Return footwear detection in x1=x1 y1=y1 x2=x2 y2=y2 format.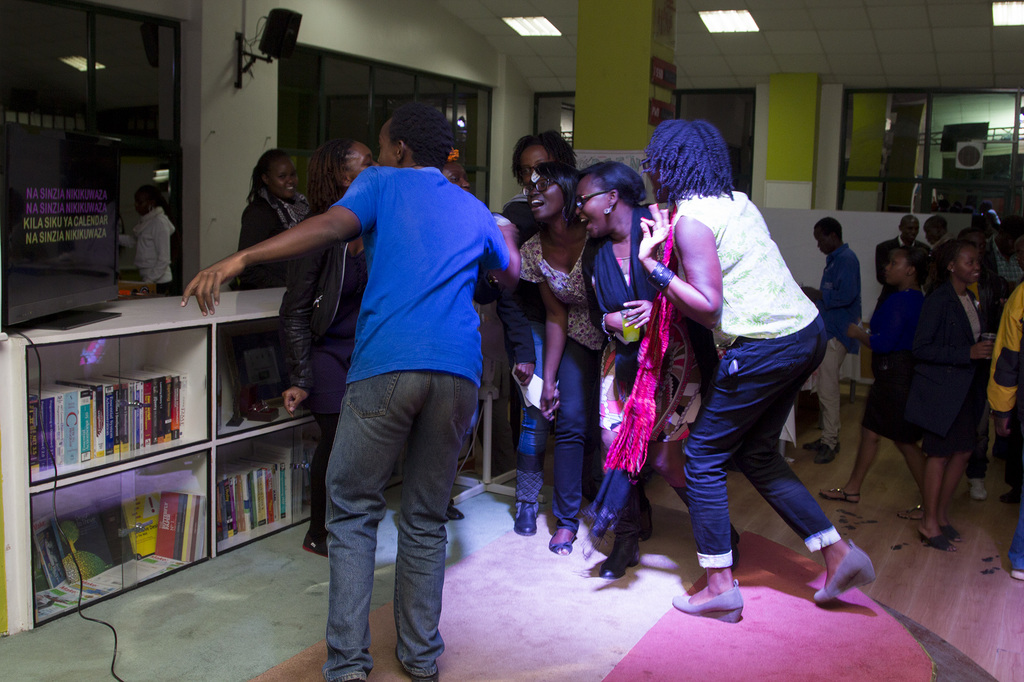
x1=597 y1=535 x2=643 y2=580.
